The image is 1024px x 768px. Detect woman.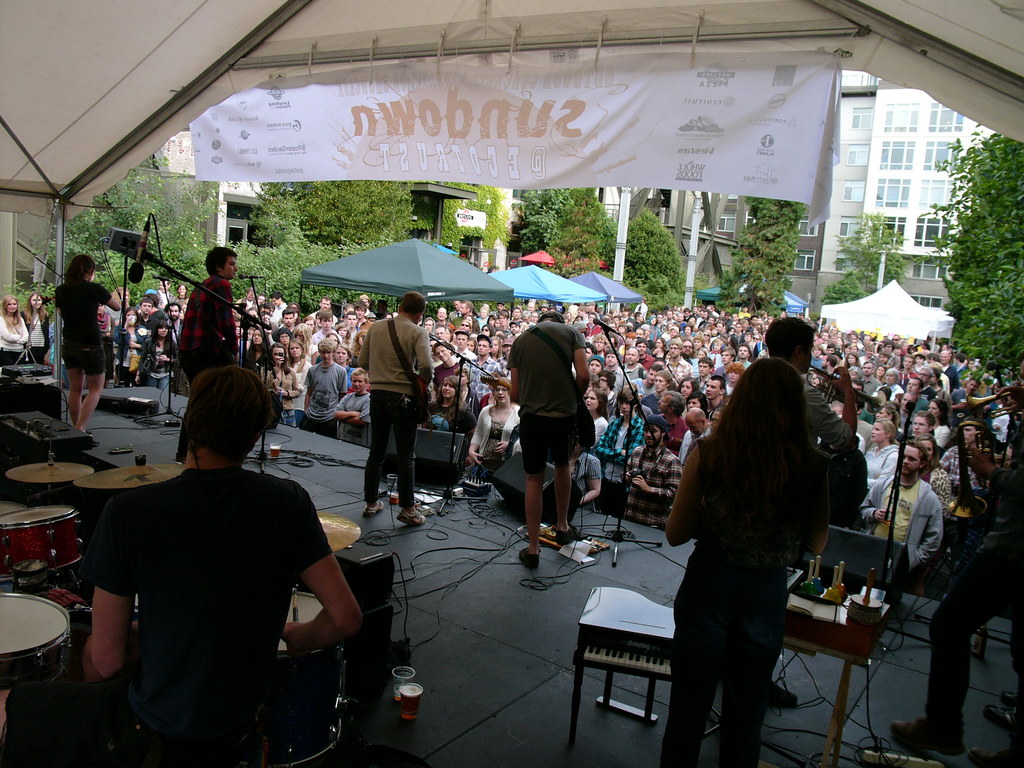
Detection: detection(115, 305, 149, 386).
